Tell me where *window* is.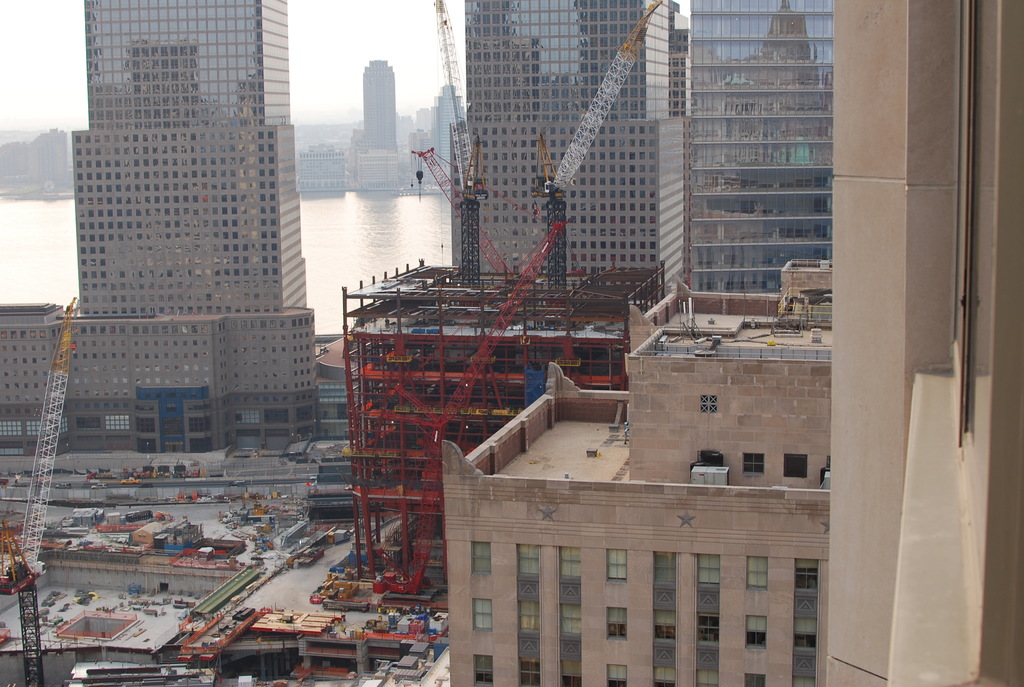
*window* is at pyautogui.locateOnScreen(749, 555, 769, 590).
